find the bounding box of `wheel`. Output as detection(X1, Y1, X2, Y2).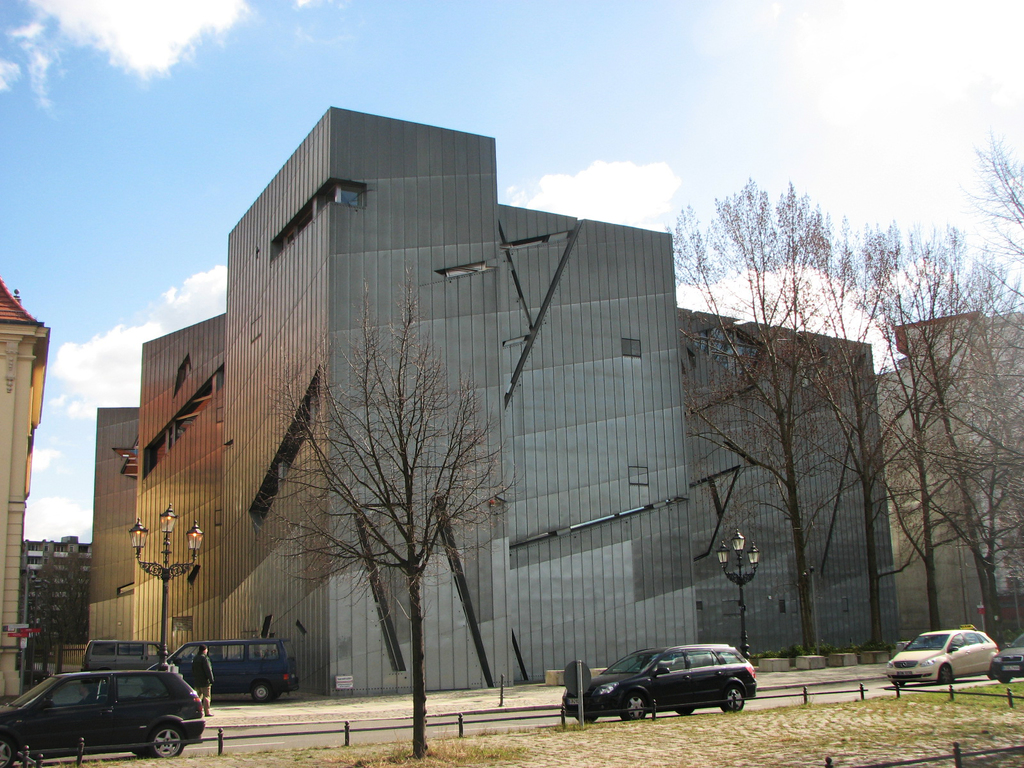
detection(0, 737, 17, 767).
